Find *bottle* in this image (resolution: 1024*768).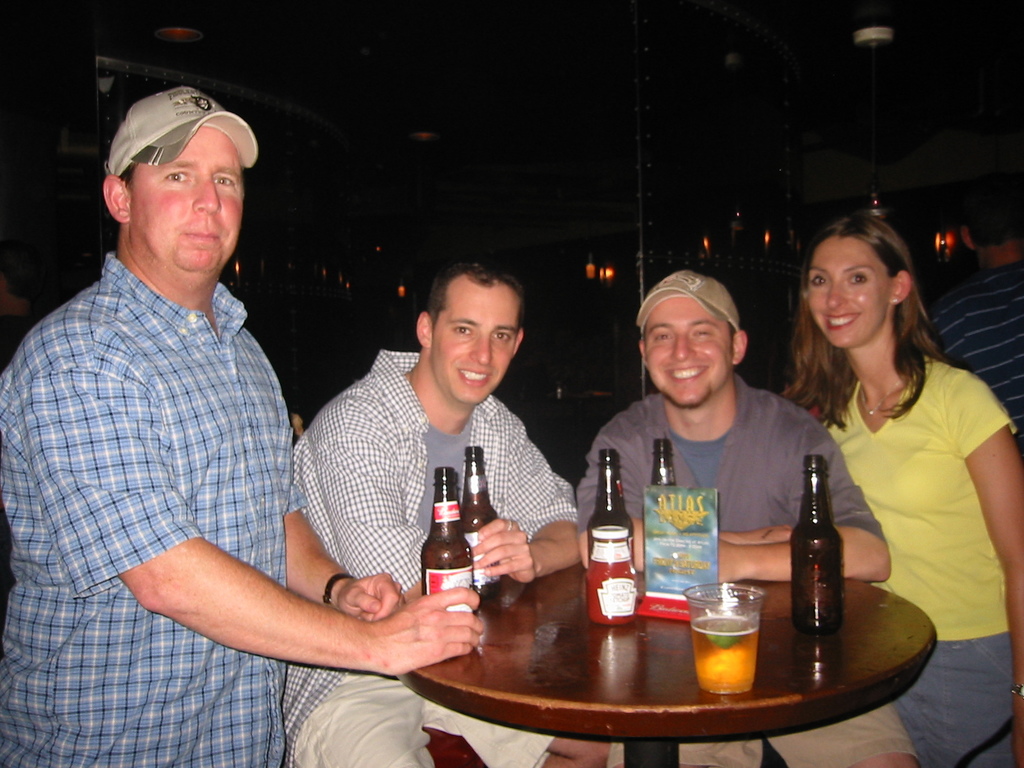
{"left": 791, "top": 454, "right": 844, "bottom": 630}.
